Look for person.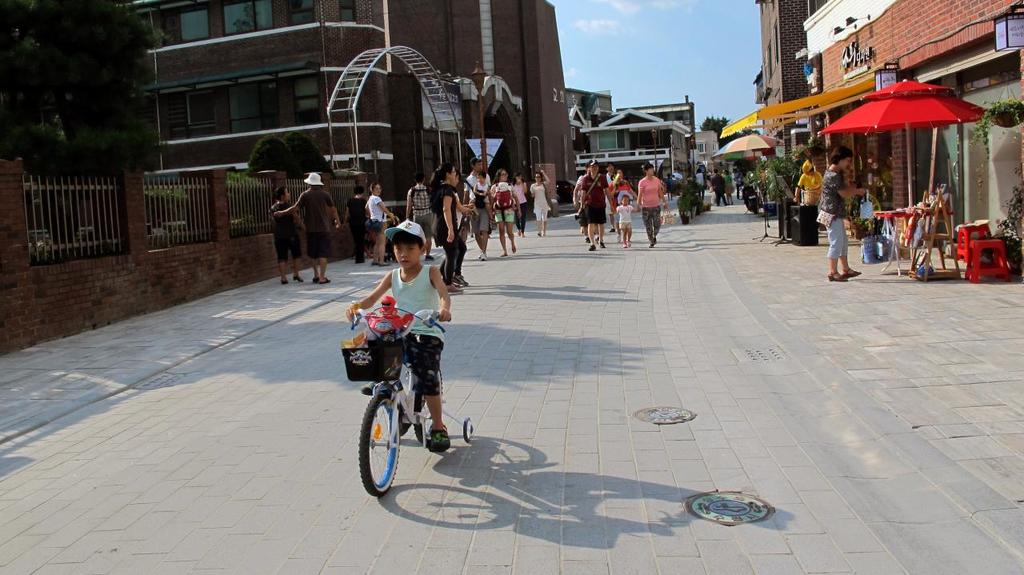
Found: crop(491, 167, 522, 255).
